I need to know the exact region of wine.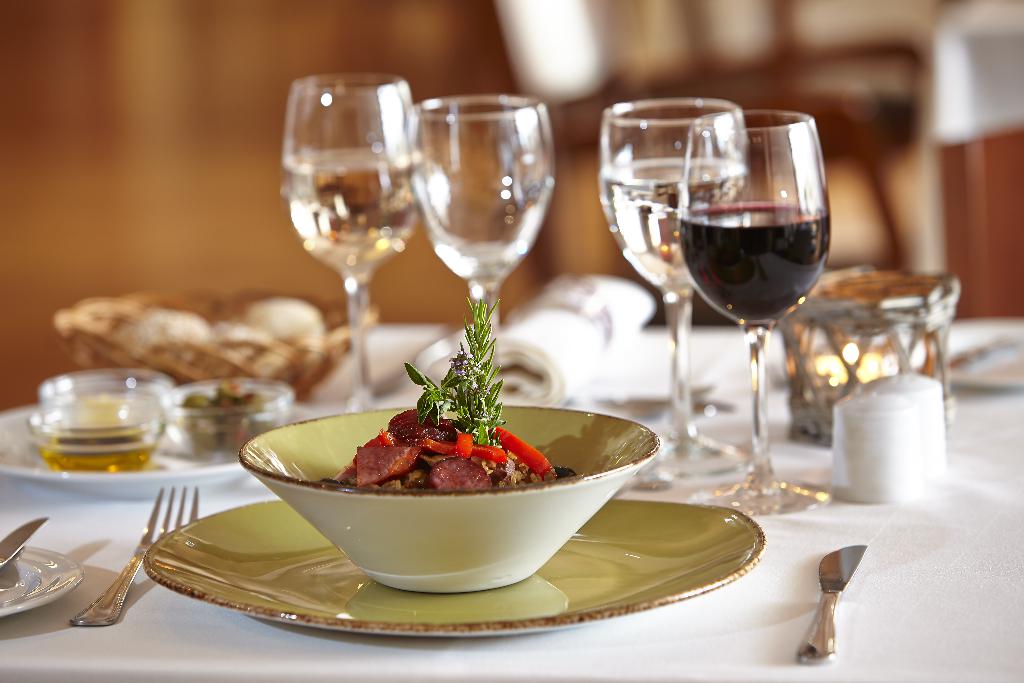
Region: {"left": 596, "top": 156, "right": 746, "bottom": 295}.
